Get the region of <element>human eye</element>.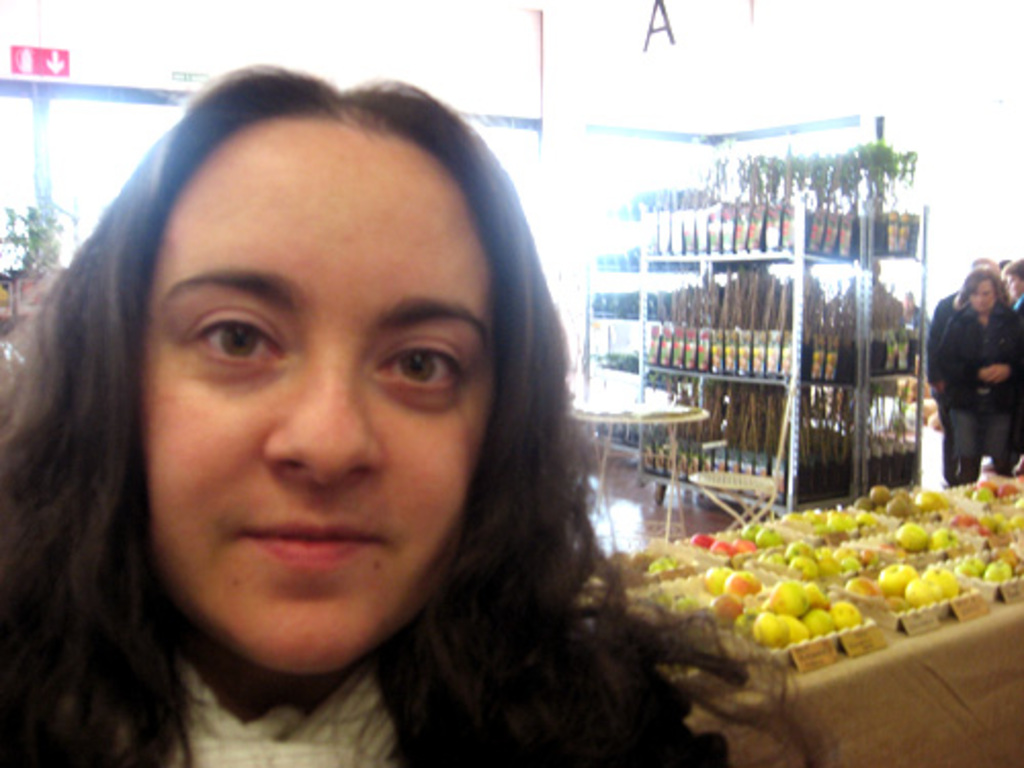
left=186, top=307, right=283, bottom=373.
